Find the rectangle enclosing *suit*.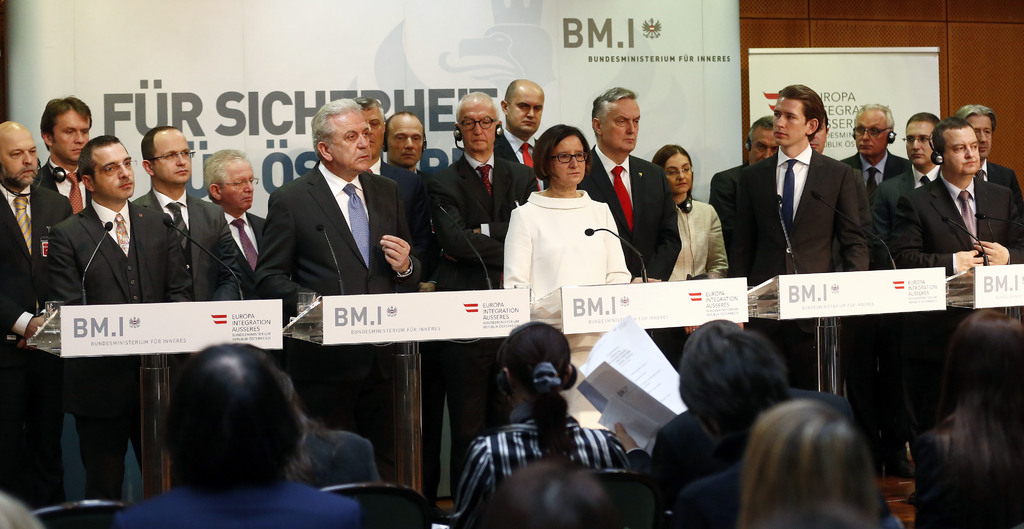
<region>492, 123, 554, 193</region>.
